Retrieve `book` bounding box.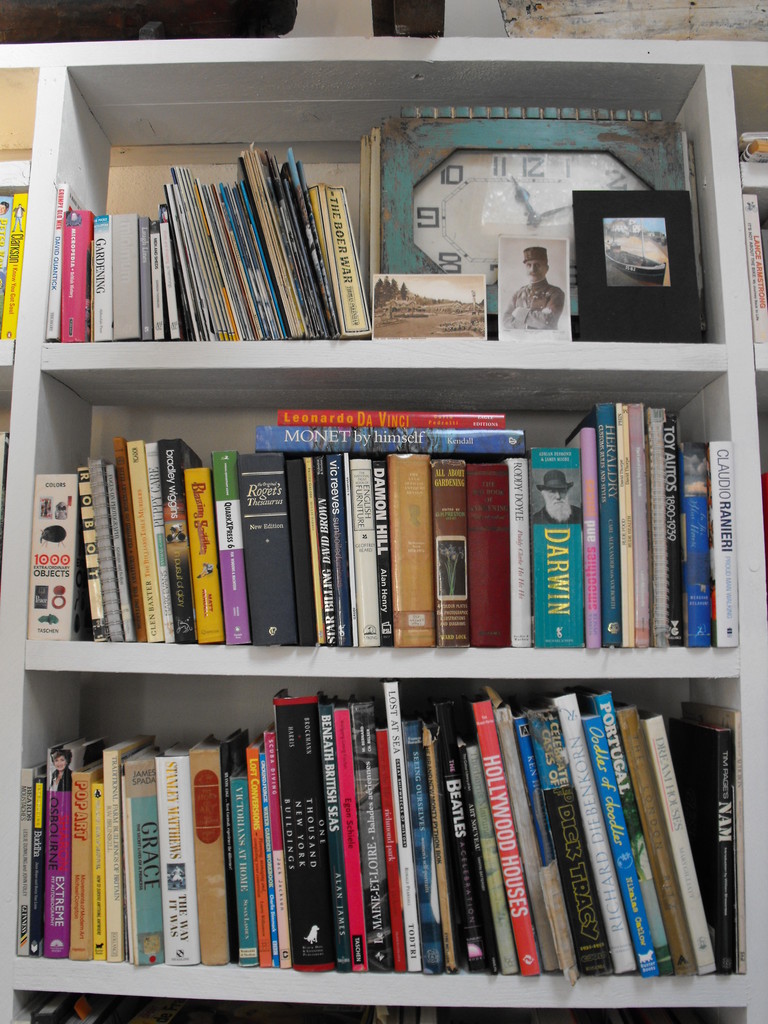
Bounding box: box=[2, 188, 25, 337].
